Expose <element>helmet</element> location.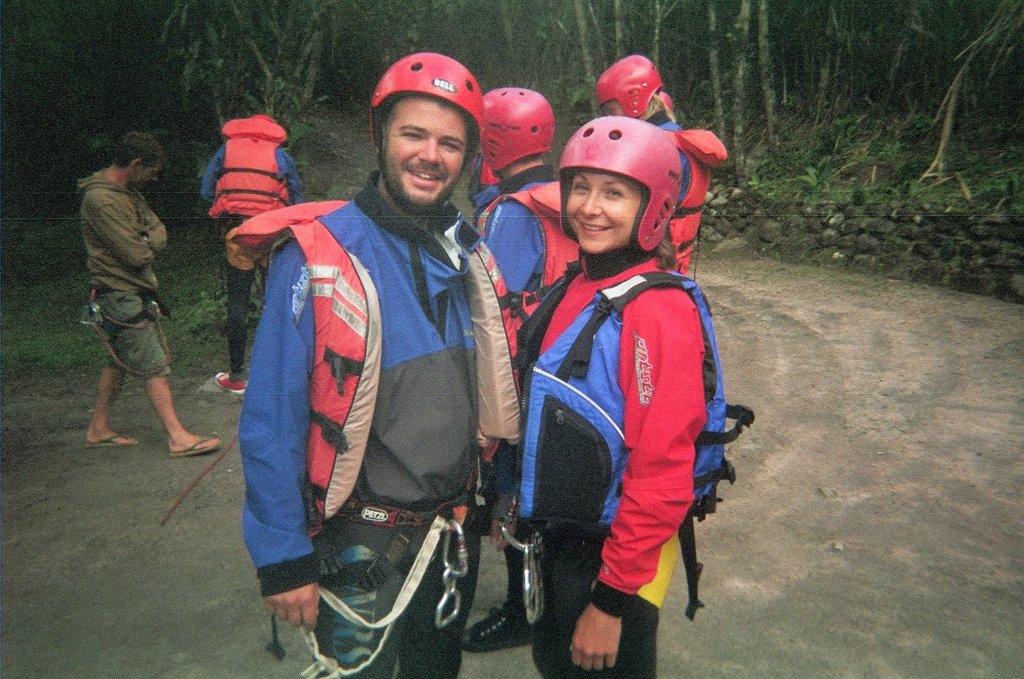
Exposed at {"x1": 590, "y1": 53, "x2": 656, "y2": 121}.
